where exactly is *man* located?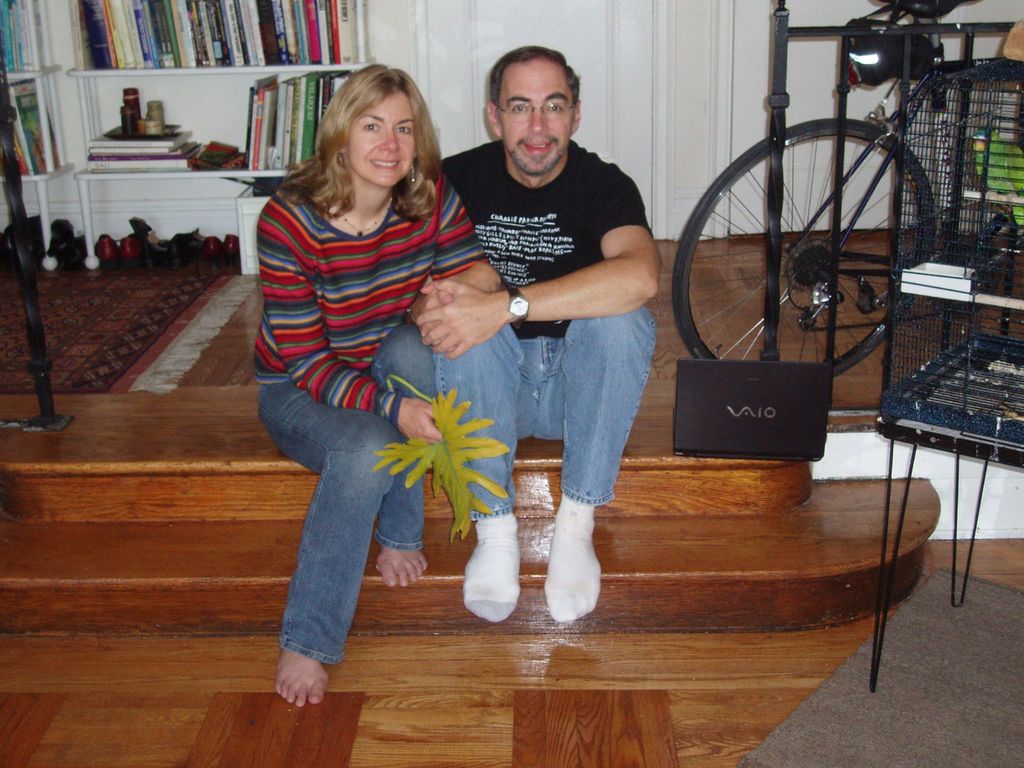
Its bounding box is 433, 45, 673, 606.
